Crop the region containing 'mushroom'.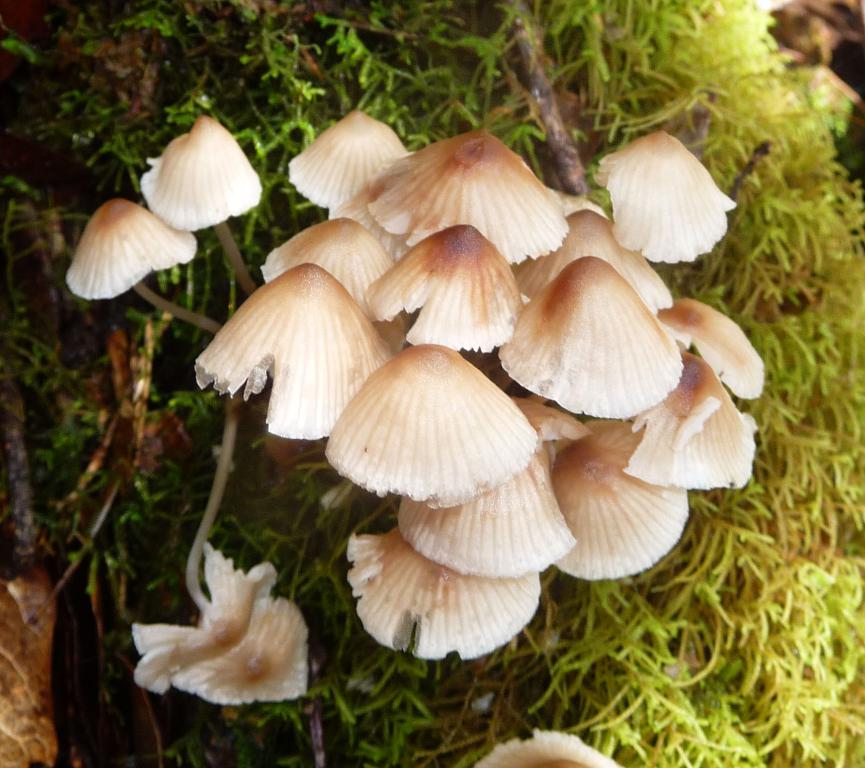
Crop region: bbox=(64, 198, 221, 335).
